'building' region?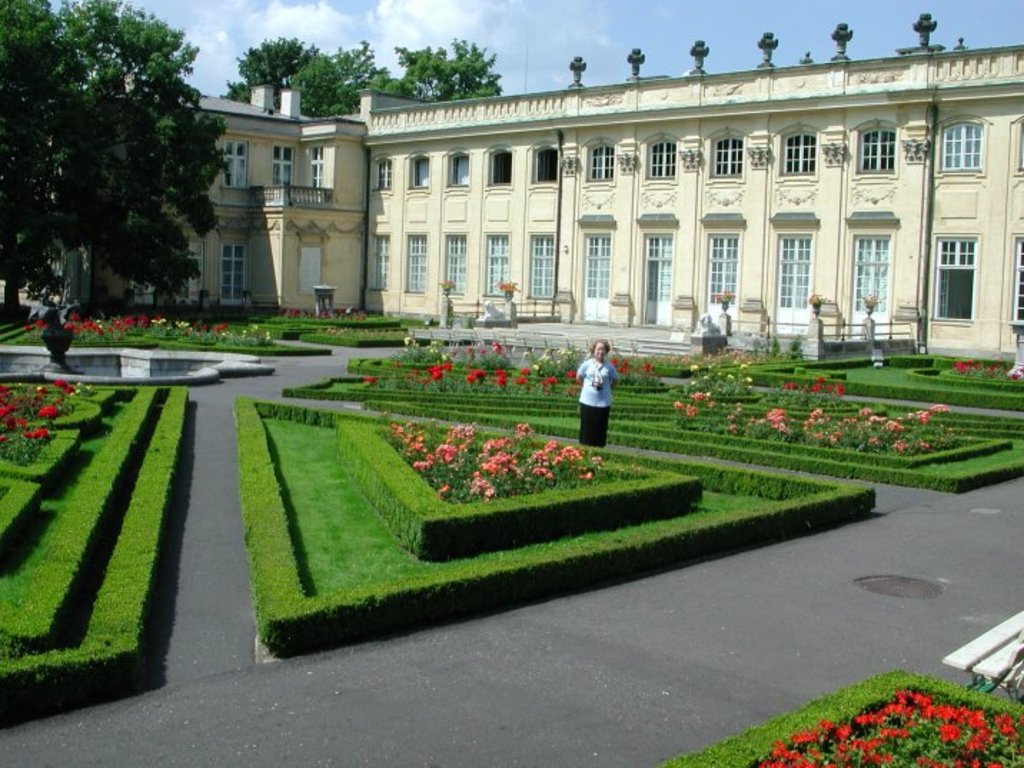
left=132, top=14, right=1020, bottom=360
